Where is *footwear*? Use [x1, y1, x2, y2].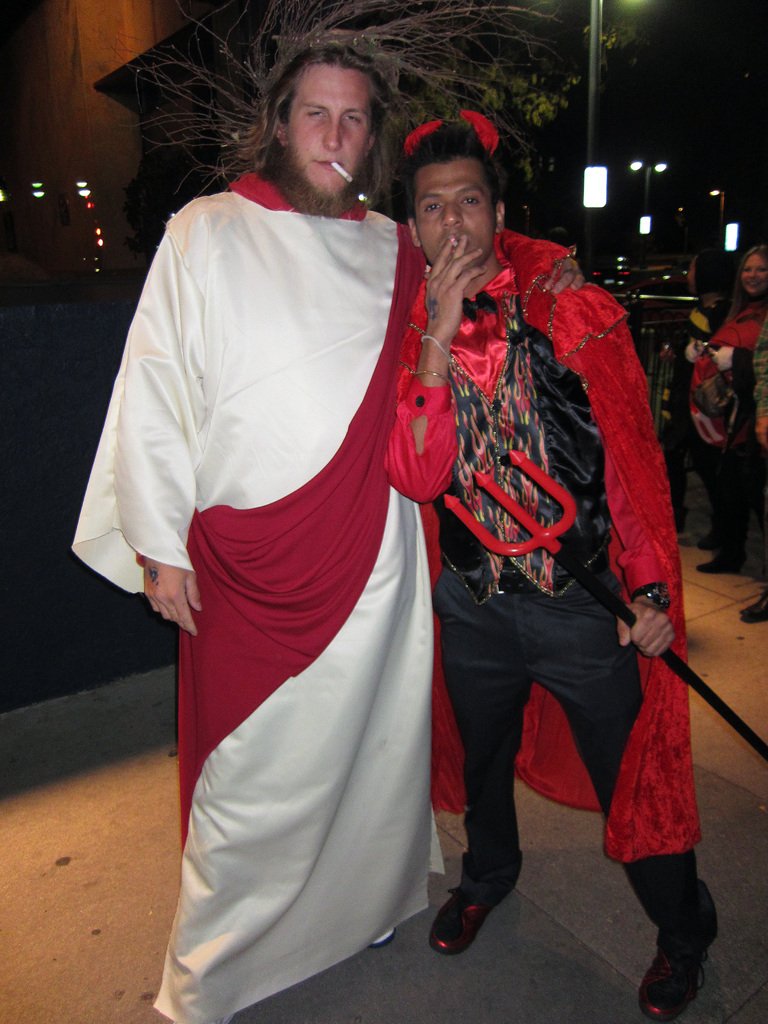
[741, 588, 767, 623].
